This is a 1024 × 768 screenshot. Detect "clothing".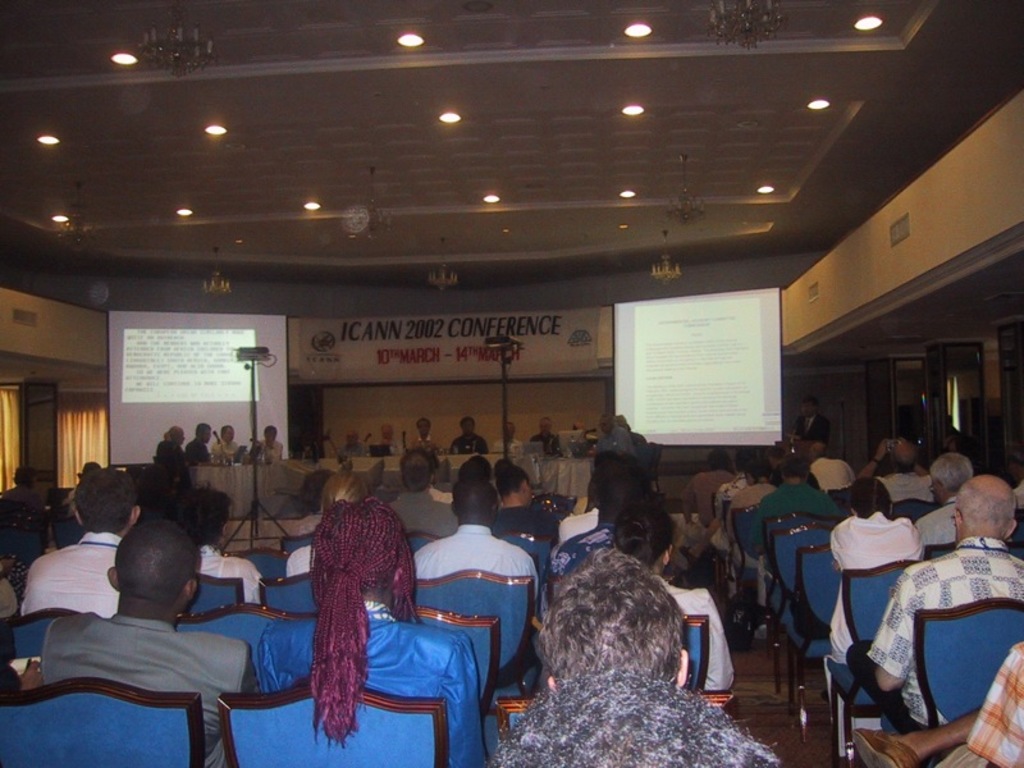
157:439:184:465.
